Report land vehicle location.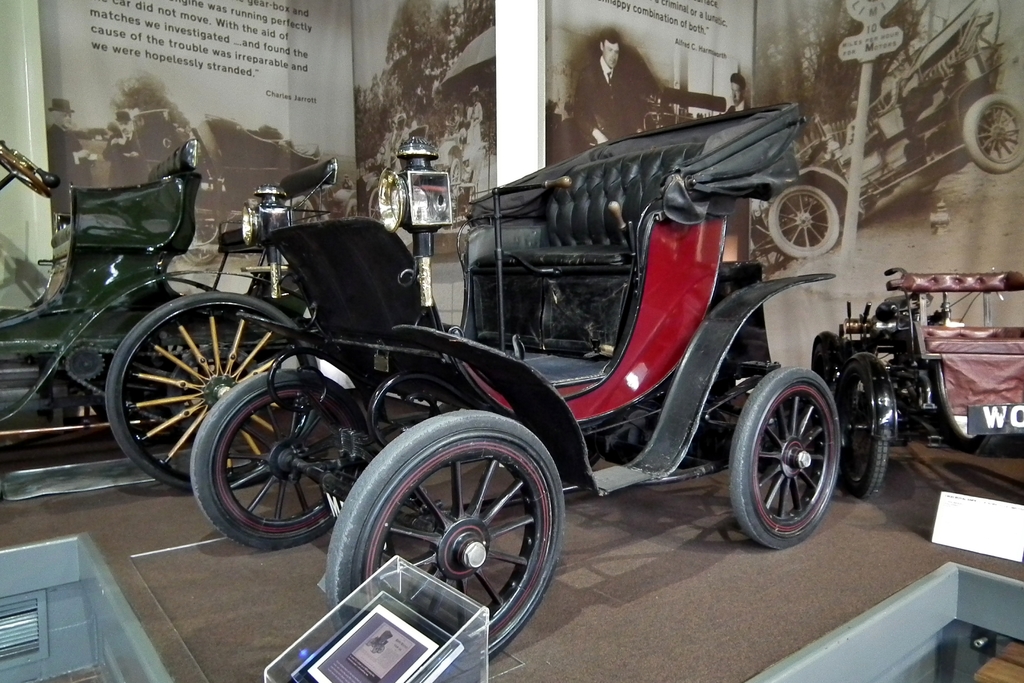
Report: 0:135:340:494.
